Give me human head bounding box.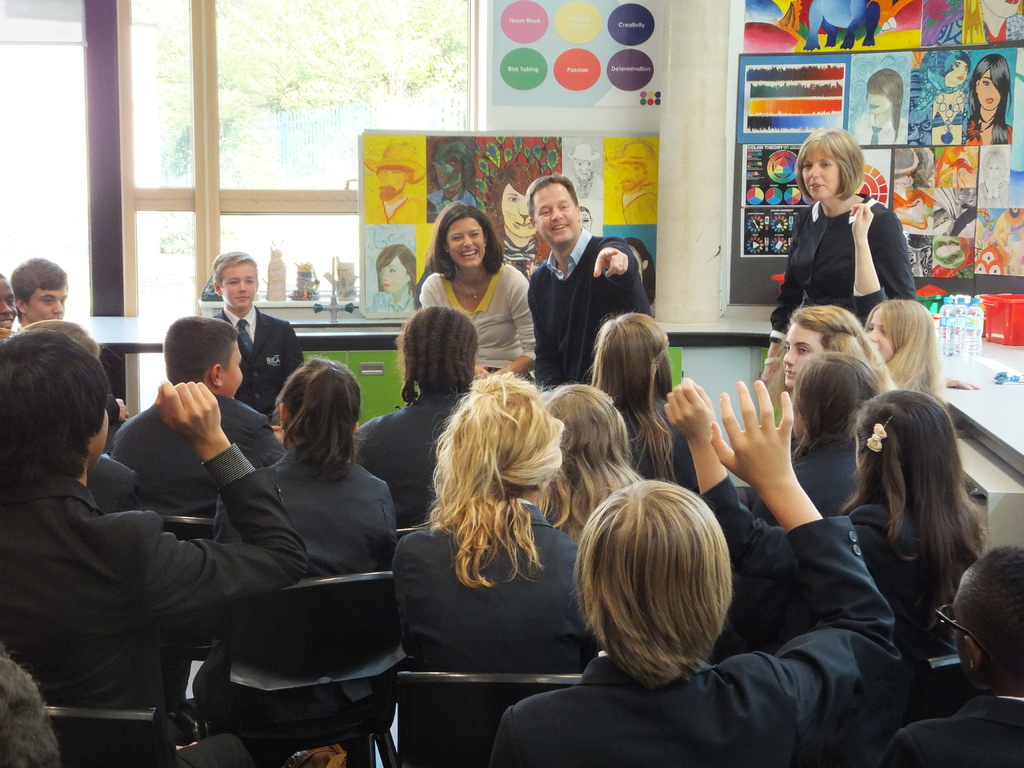
Rect(796, 124, 866, 198).
